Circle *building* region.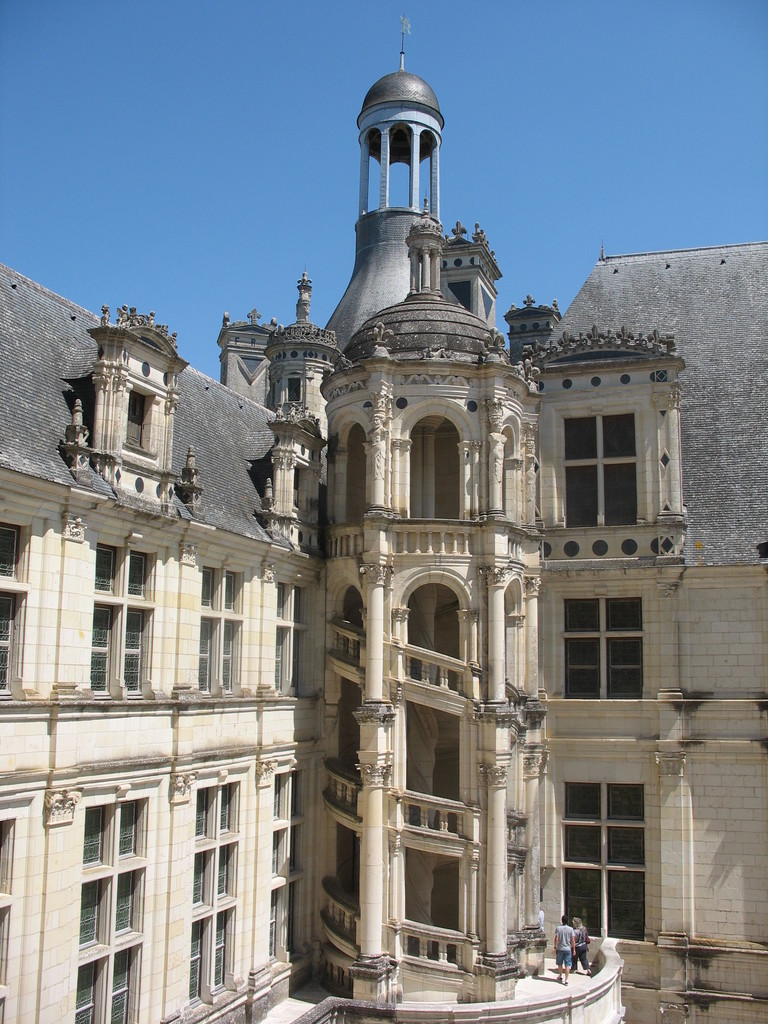
Region: 0, 70, 755, 1023.
